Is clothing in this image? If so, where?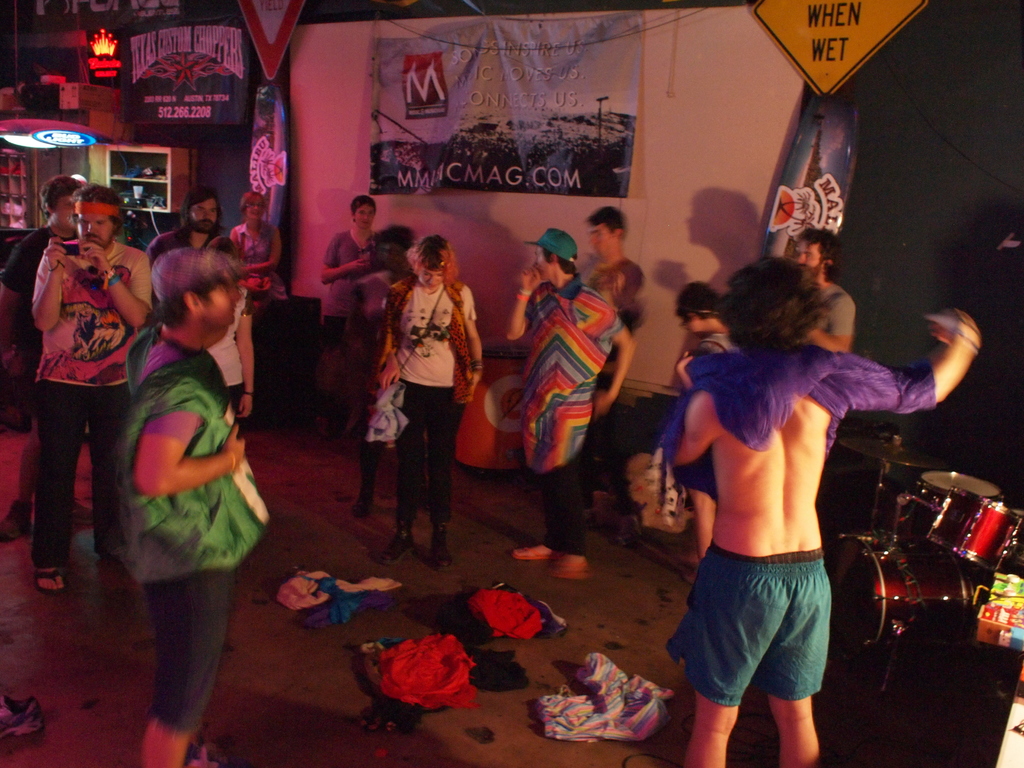
Yes, at crop(137, 564, 230, 735).
